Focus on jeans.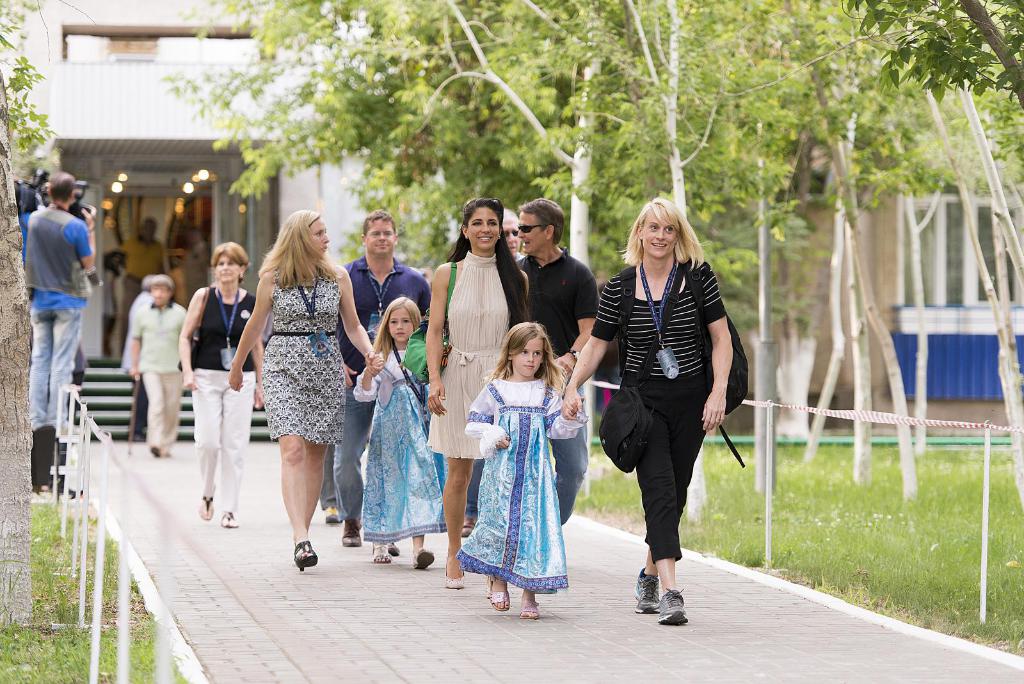
Focused at region(20, 278, 85, 411).
